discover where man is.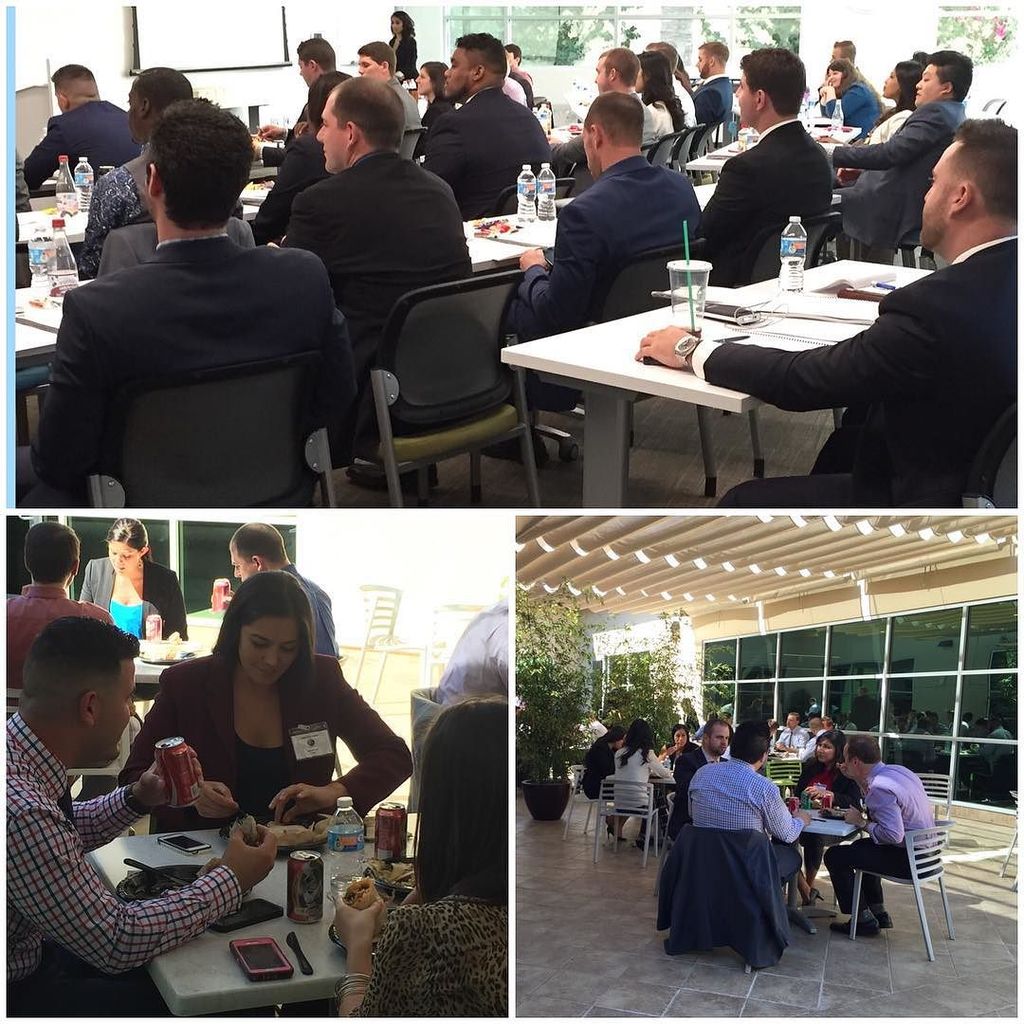
Discovered at [left=282, top=28, right=352, bottom=152].
